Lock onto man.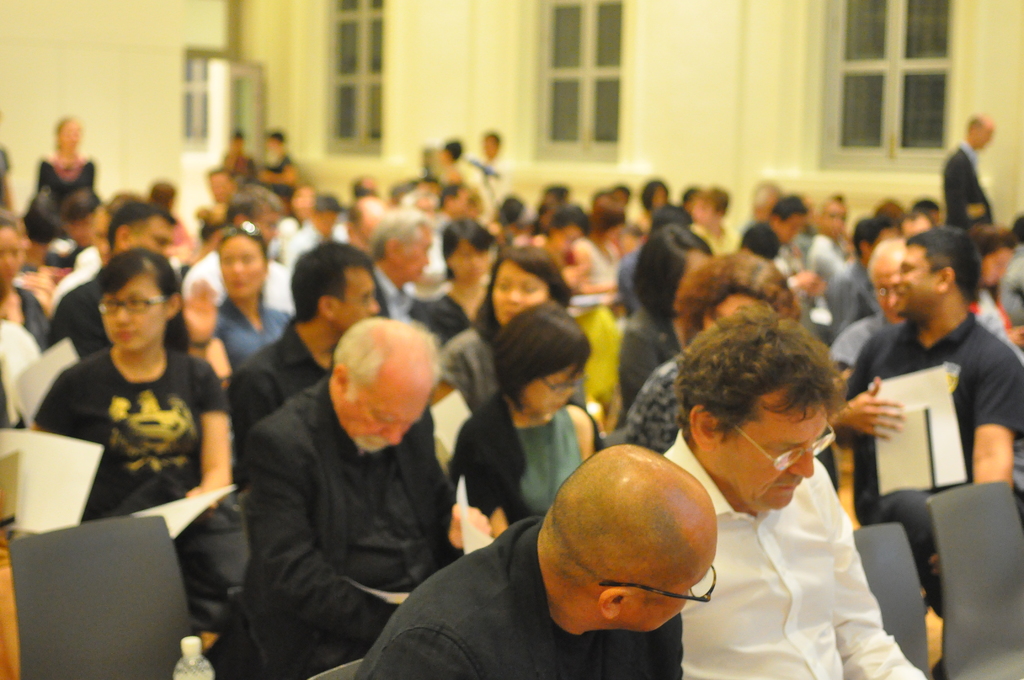
Locked: rect(771, 193, 828, 307).
